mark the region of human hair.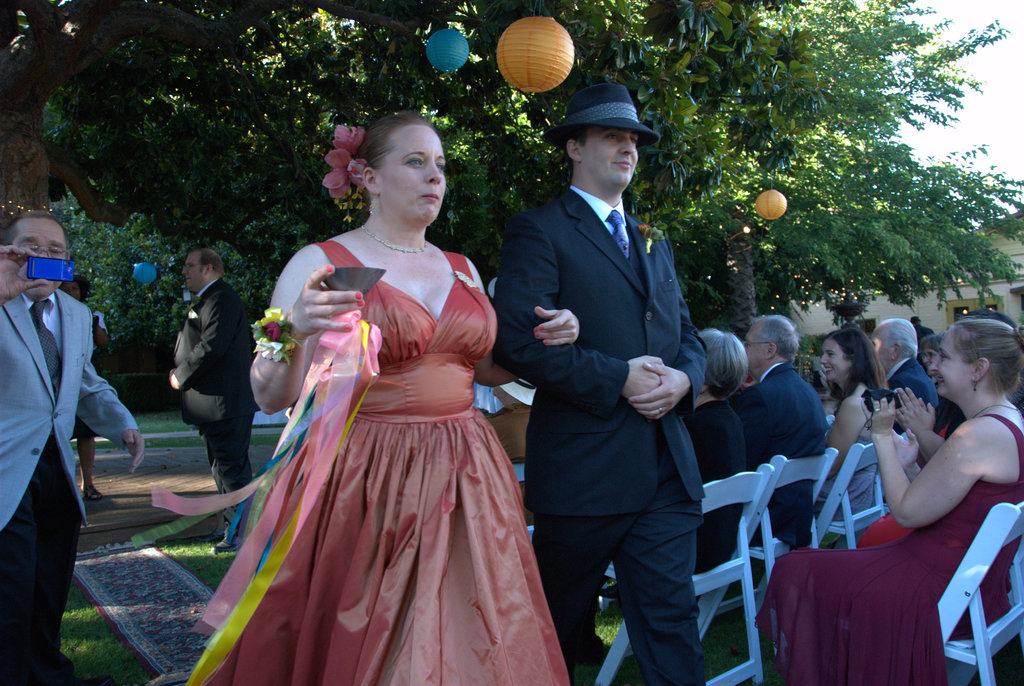
Region: detection(883, 316, 918, 358).
